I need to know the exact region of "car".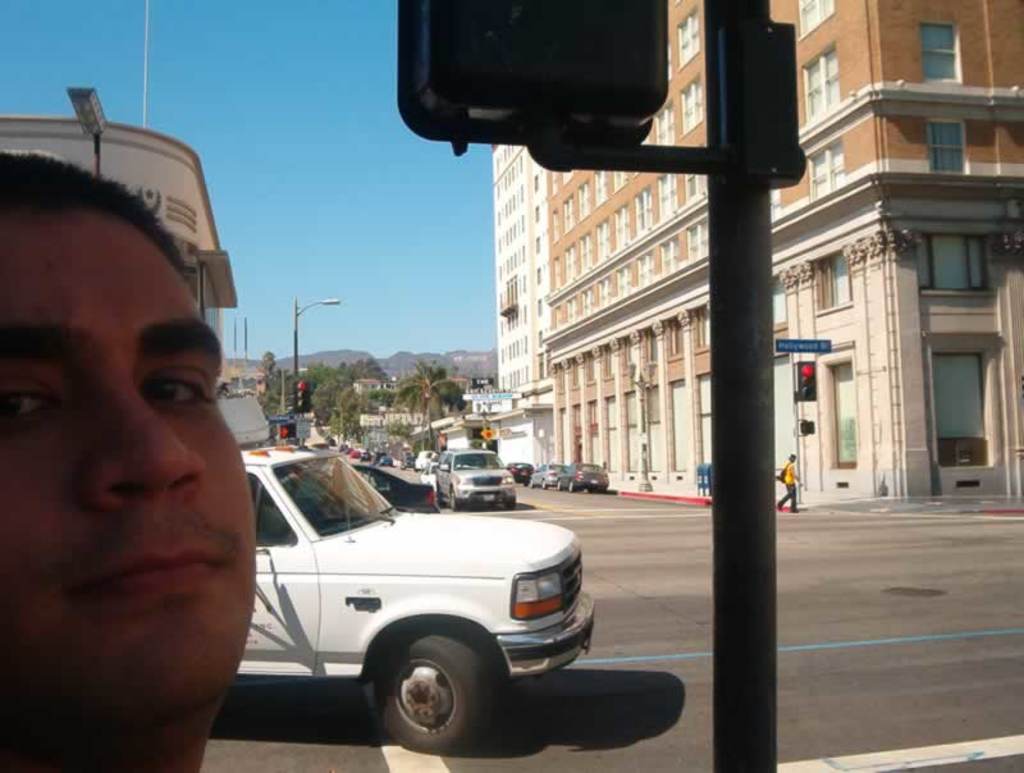
Region: 399:458:411:472.
